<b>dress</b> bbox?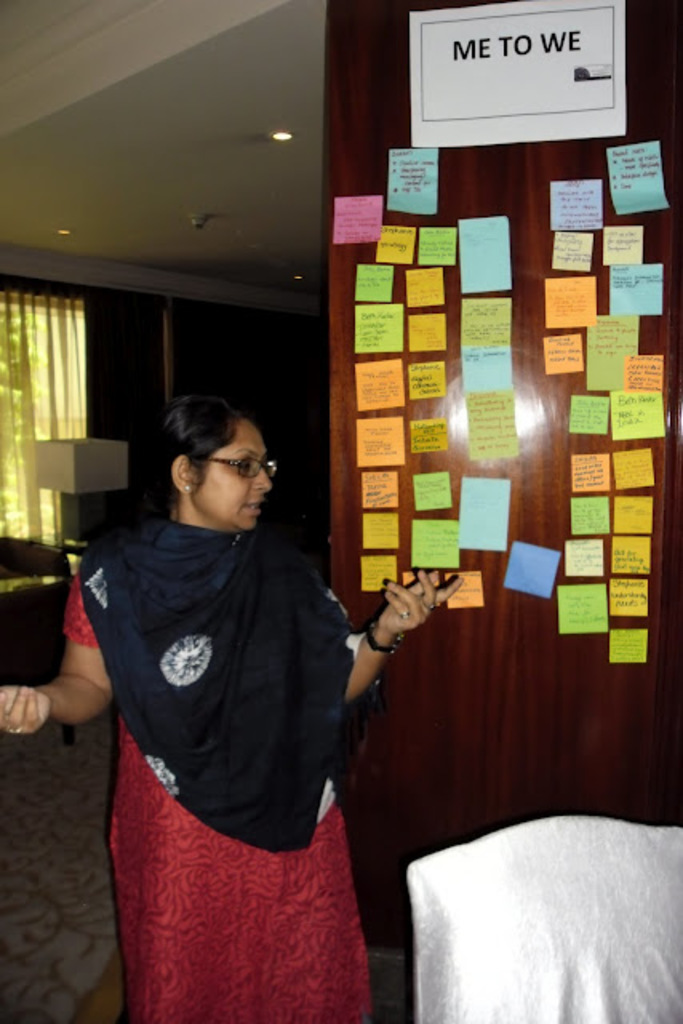
<region>59, 514, 385, 1021</region>
